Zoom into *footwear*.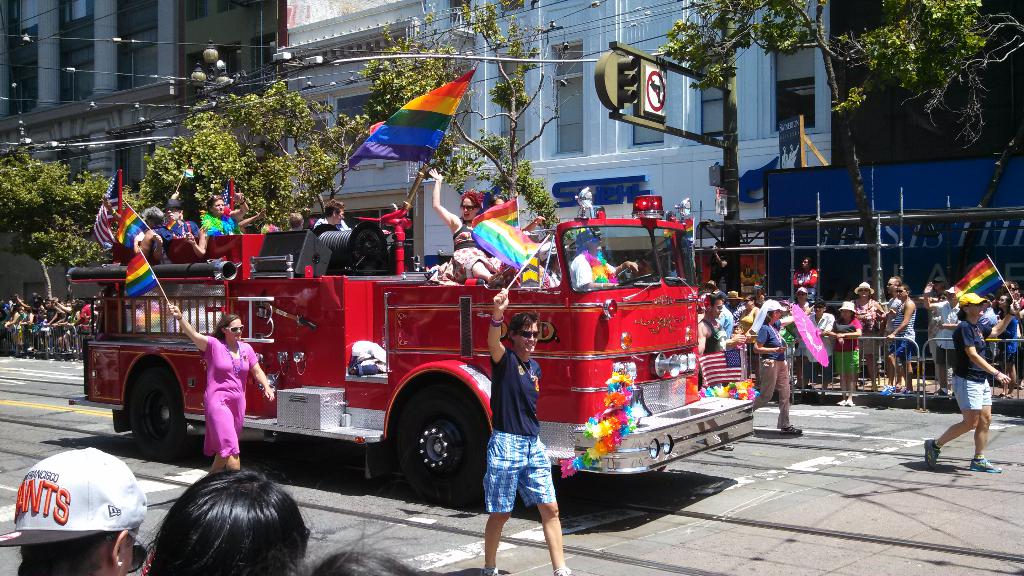
Zoom target: box(775, 422, 805, 432).
